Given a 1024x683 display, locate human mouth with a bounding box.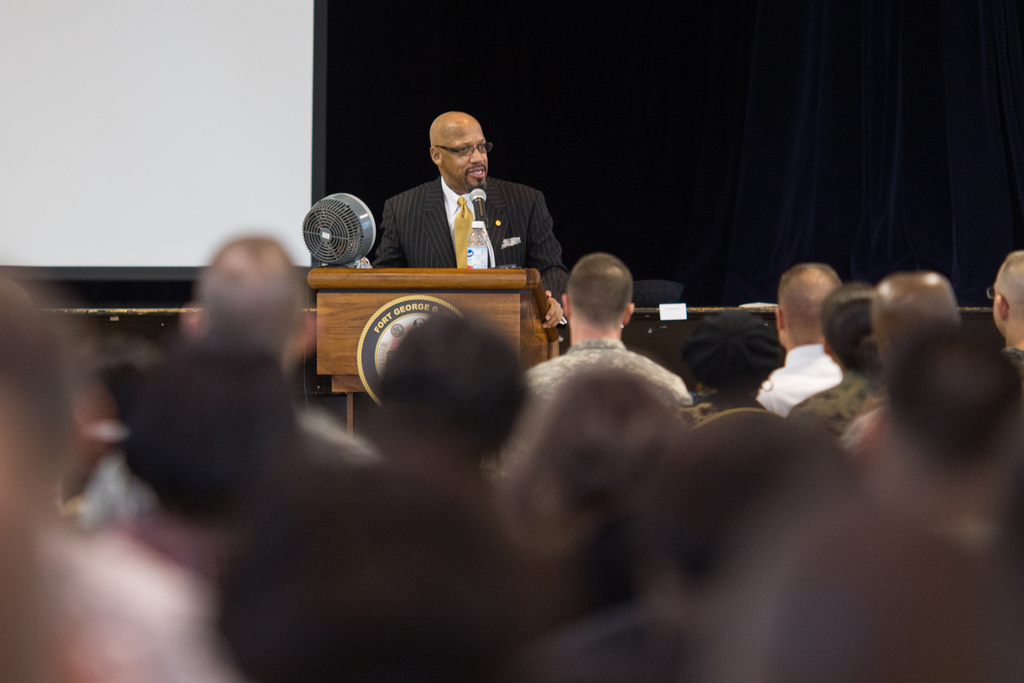
Located: l=467, t=164, r=484, b=176.
